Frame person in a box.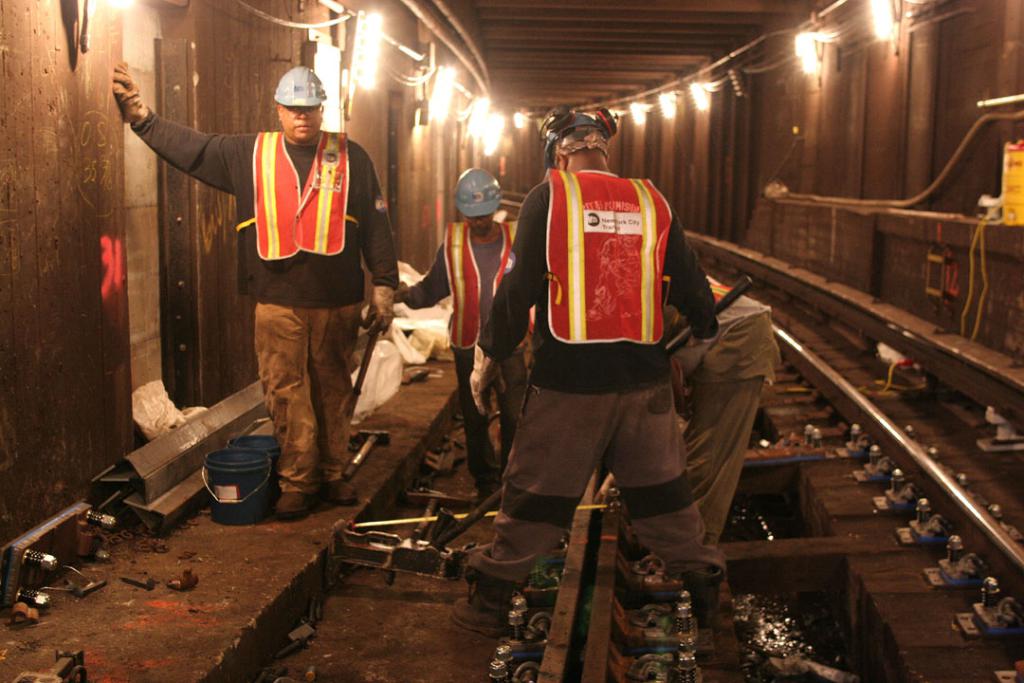
rect(488, 87, 722, 621).
